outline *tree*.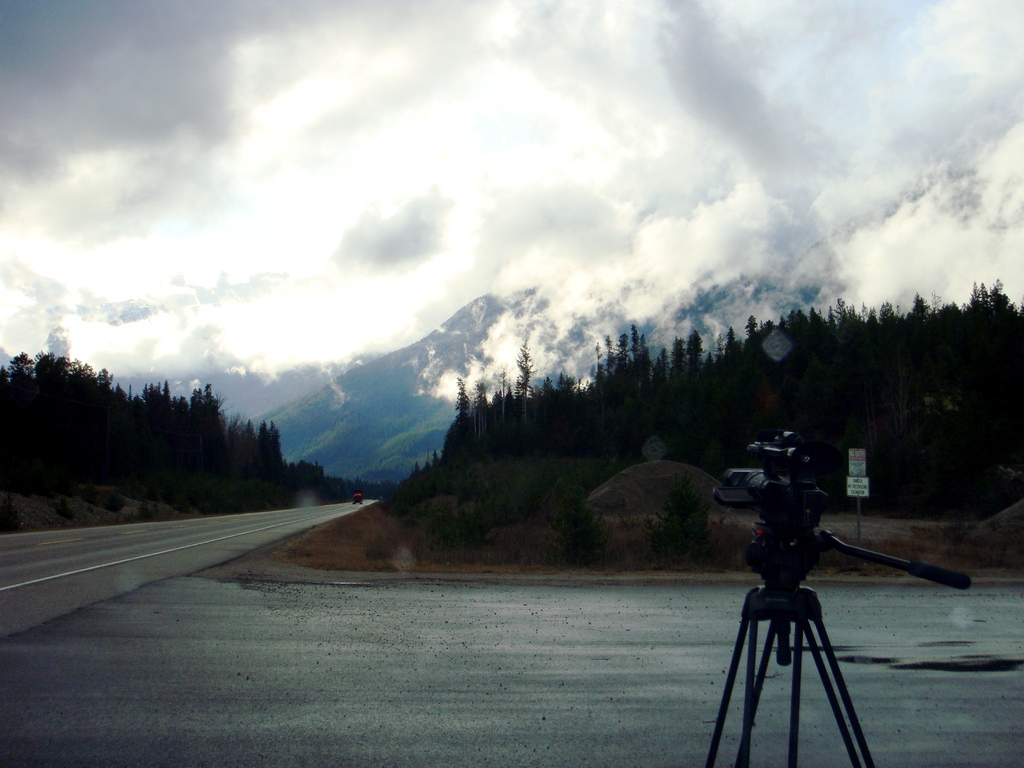
Outline: bbox=(403, 278, 1021, 543).
